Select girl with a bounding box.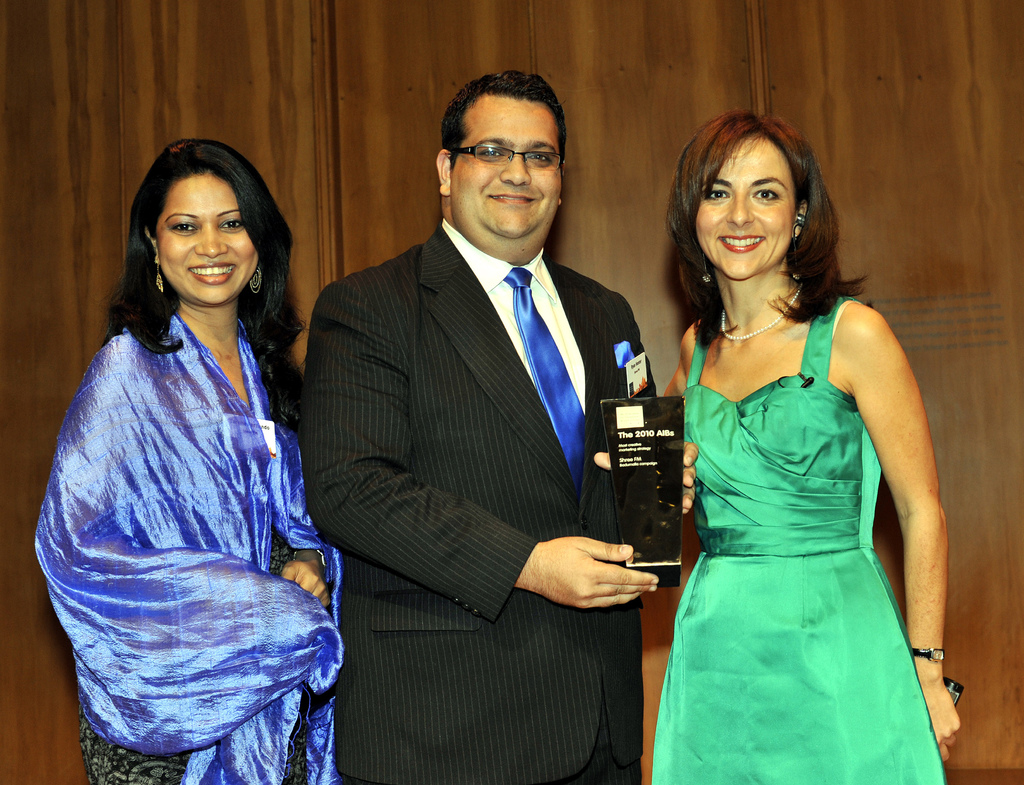
bbox=[36, 140, 344, 784].
